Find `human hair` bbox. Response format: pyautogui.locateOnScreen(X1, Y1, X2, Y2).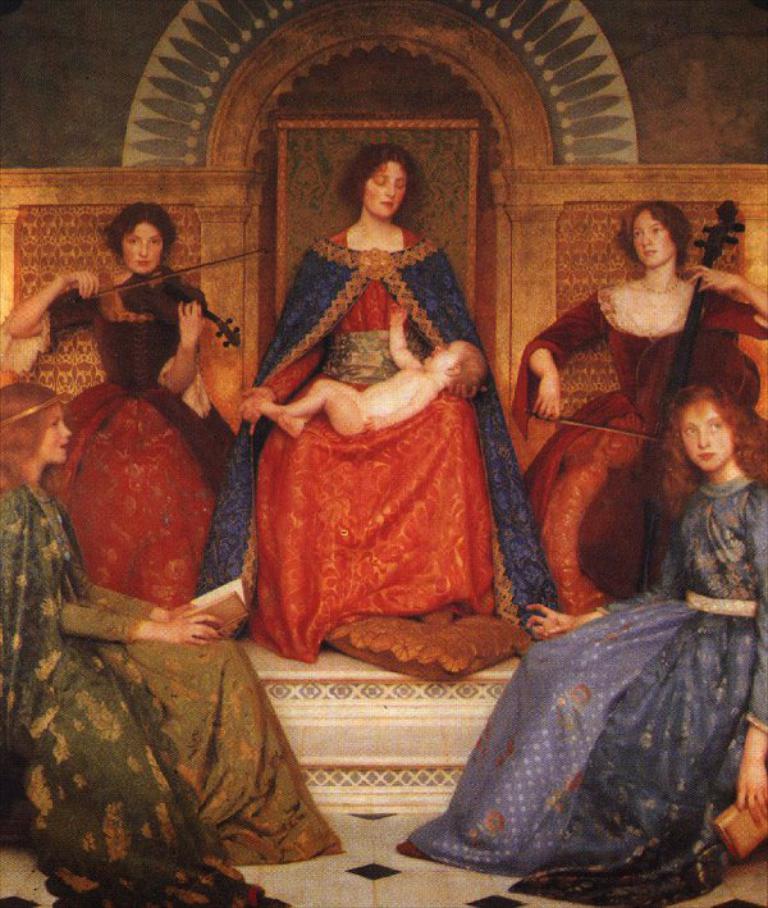
pyautogui.locateOnScreen(0, 380, 56, 494).
